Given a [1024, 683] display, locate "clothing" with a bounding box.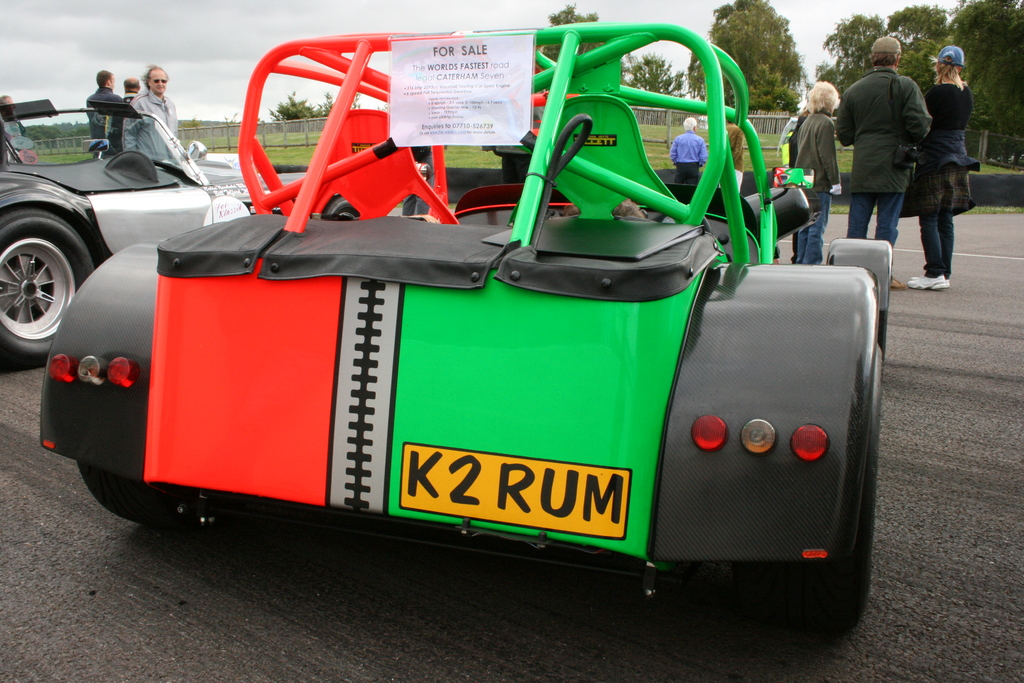
Located: bbox=[129, 81, 189, 165].
